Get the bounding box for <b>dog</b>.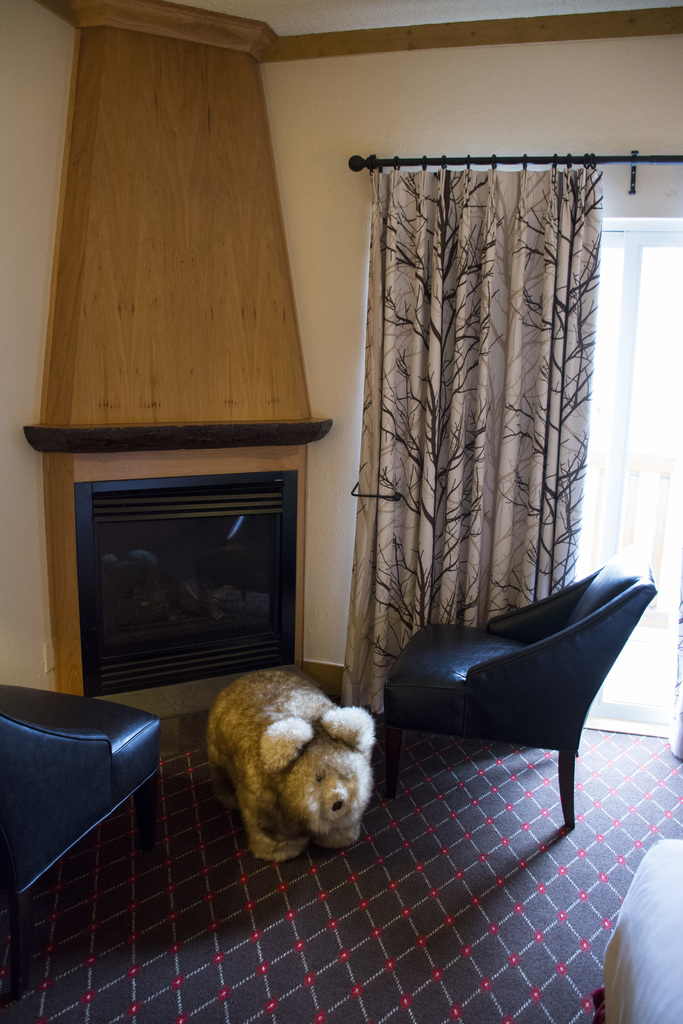
205/668/377/860.
